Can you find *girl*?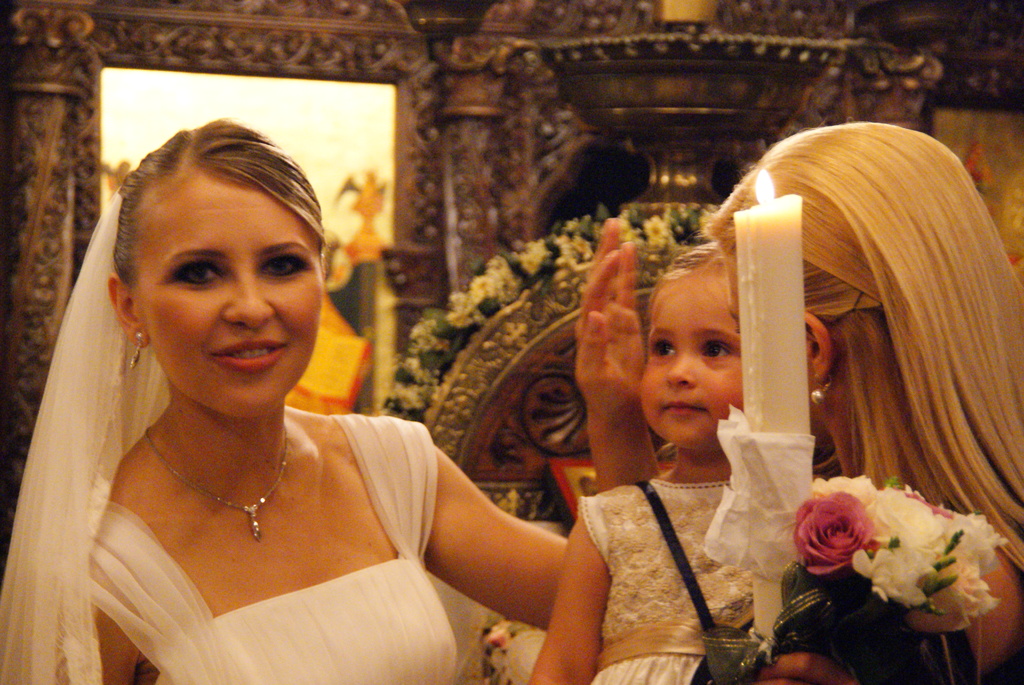
Yes, bounding box: l=525, t=240, r=764, b=684.
